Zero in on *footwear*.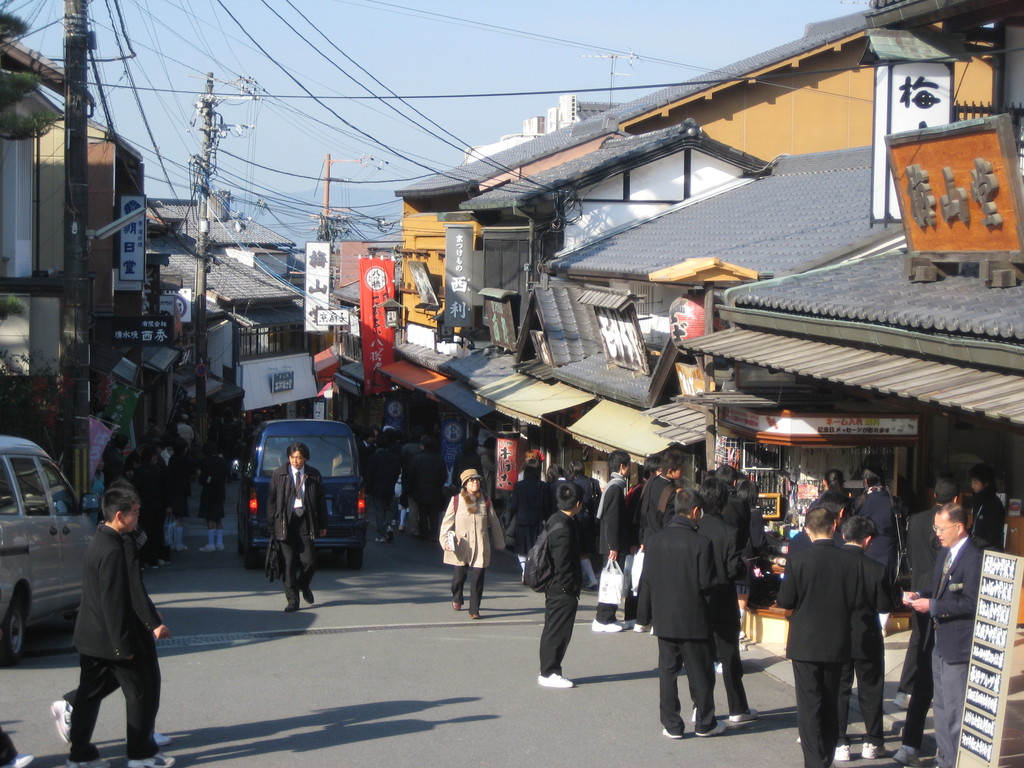
Zeroed in: bbox=(165, 523, 172, 554).
